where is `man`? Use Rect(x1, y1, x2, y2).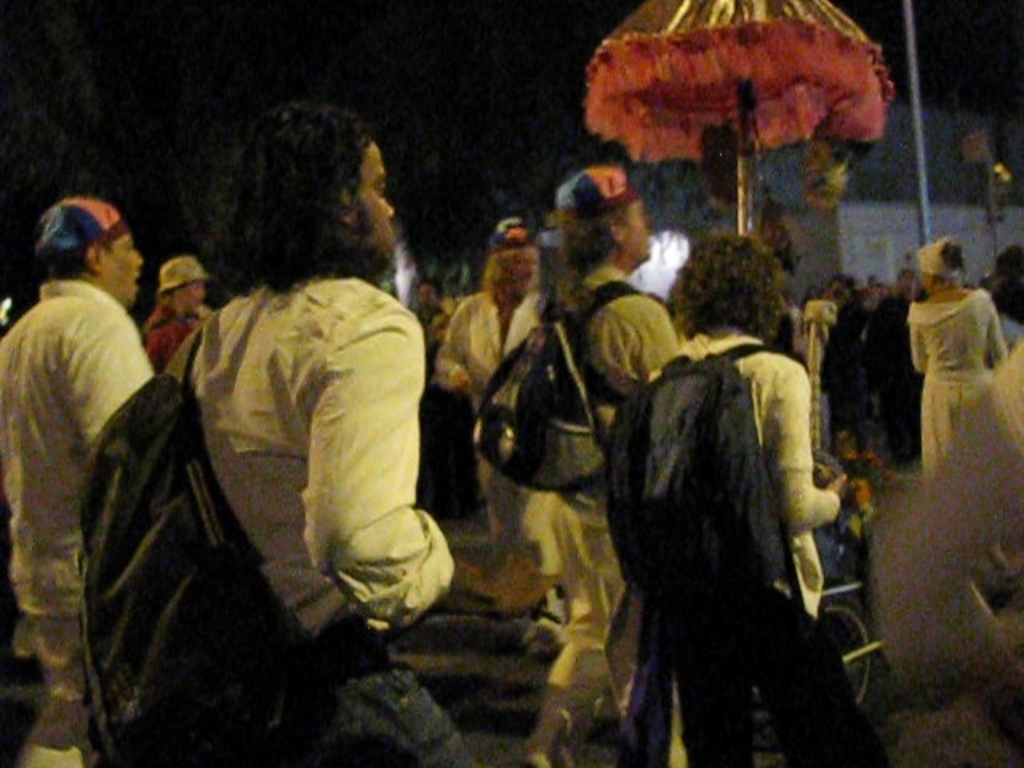
Rect(426, 219, 542, 555).
